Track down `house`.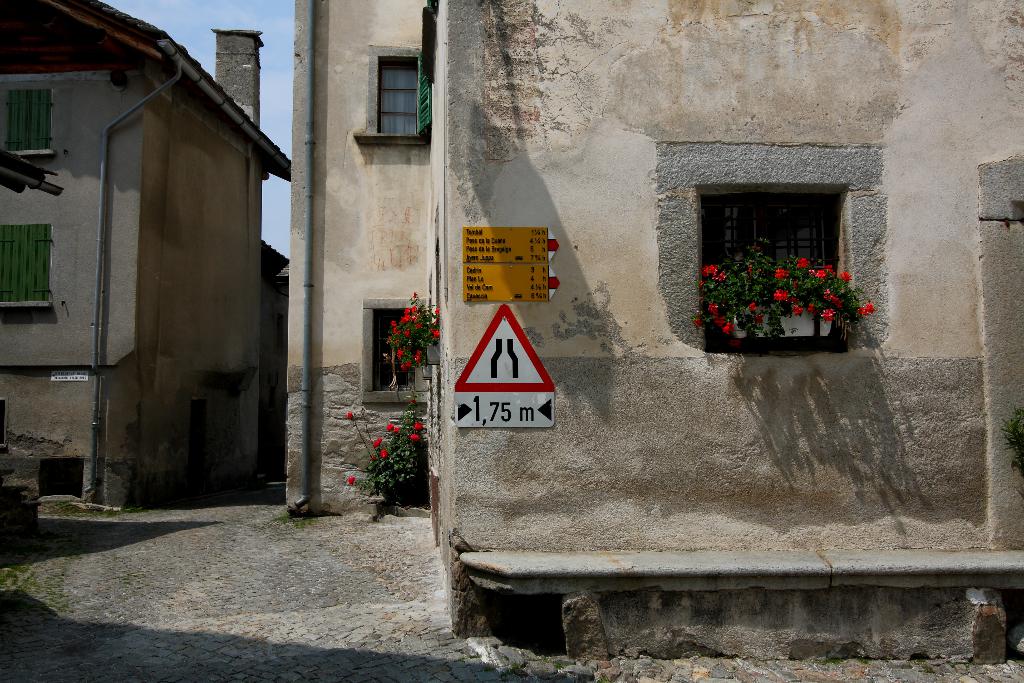
Tracked to 0:0:296:511.
